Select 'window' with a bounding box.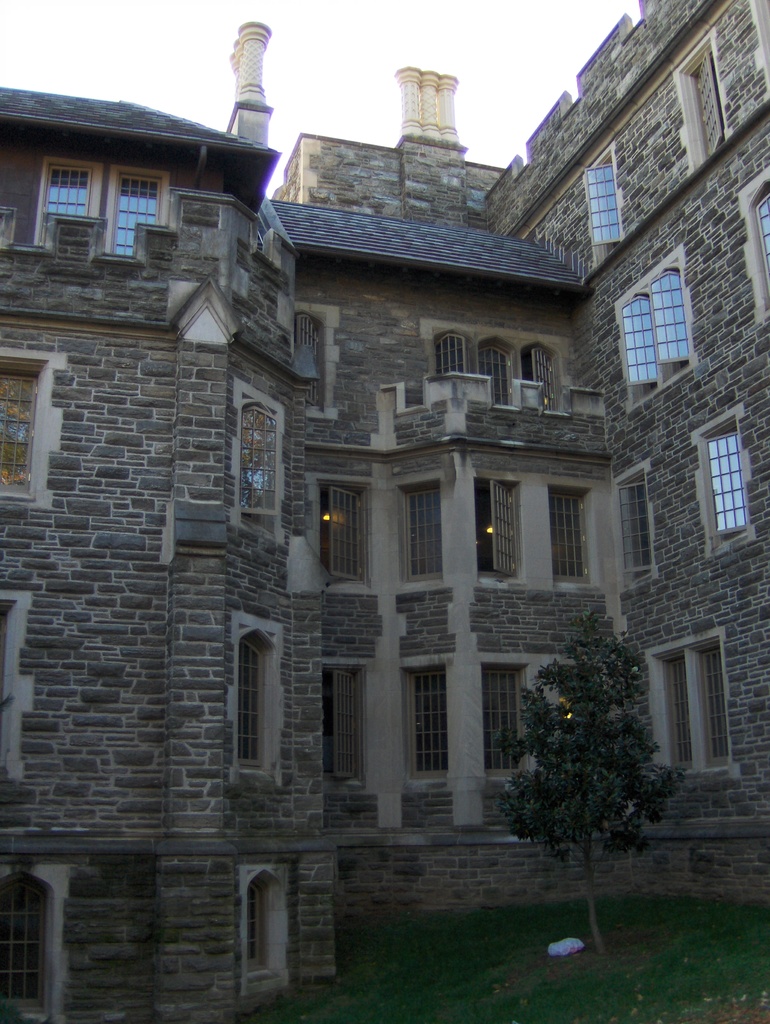
pyautogui.locateOnScreen(481, 660, 532, 774).
